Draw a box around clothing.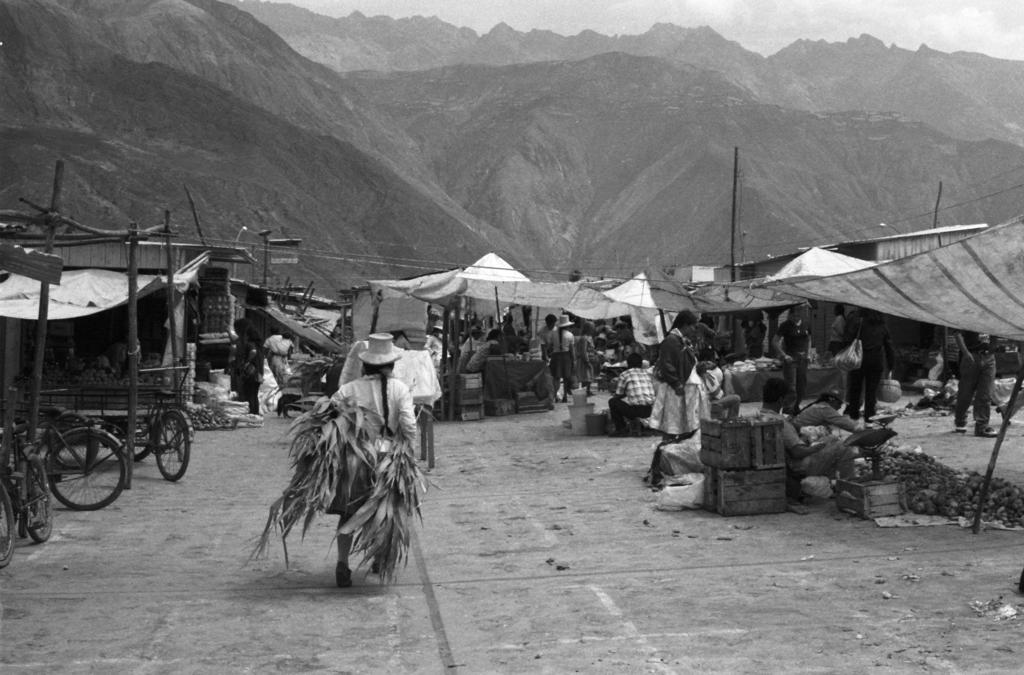
rect(773, 318, 818, 398).
